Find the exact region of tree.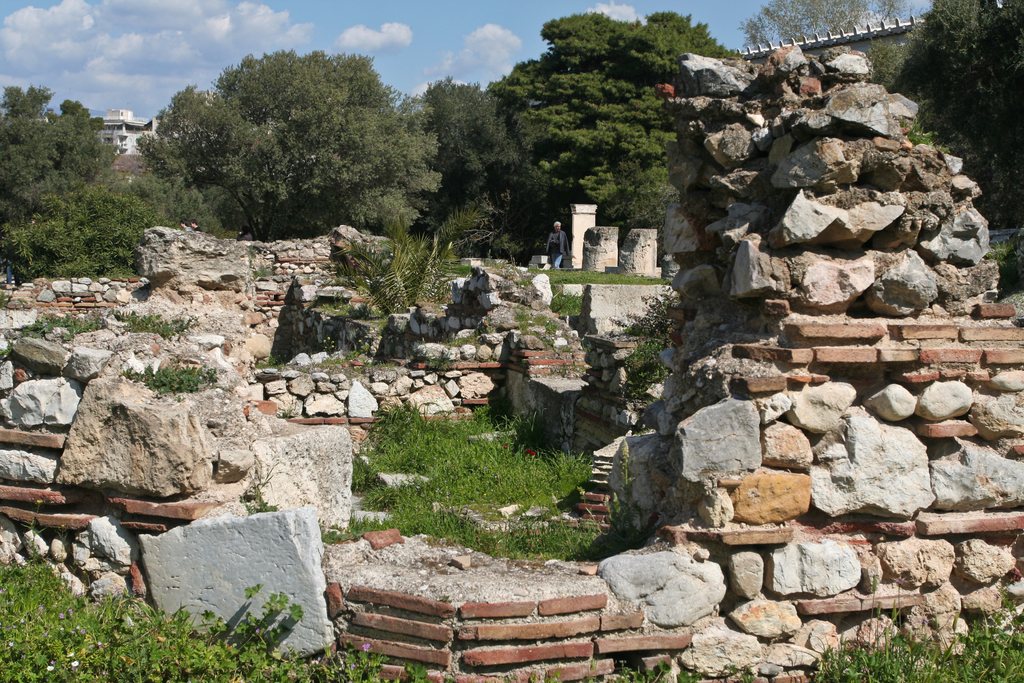
Exact region: (0, 83, 115, 235).
